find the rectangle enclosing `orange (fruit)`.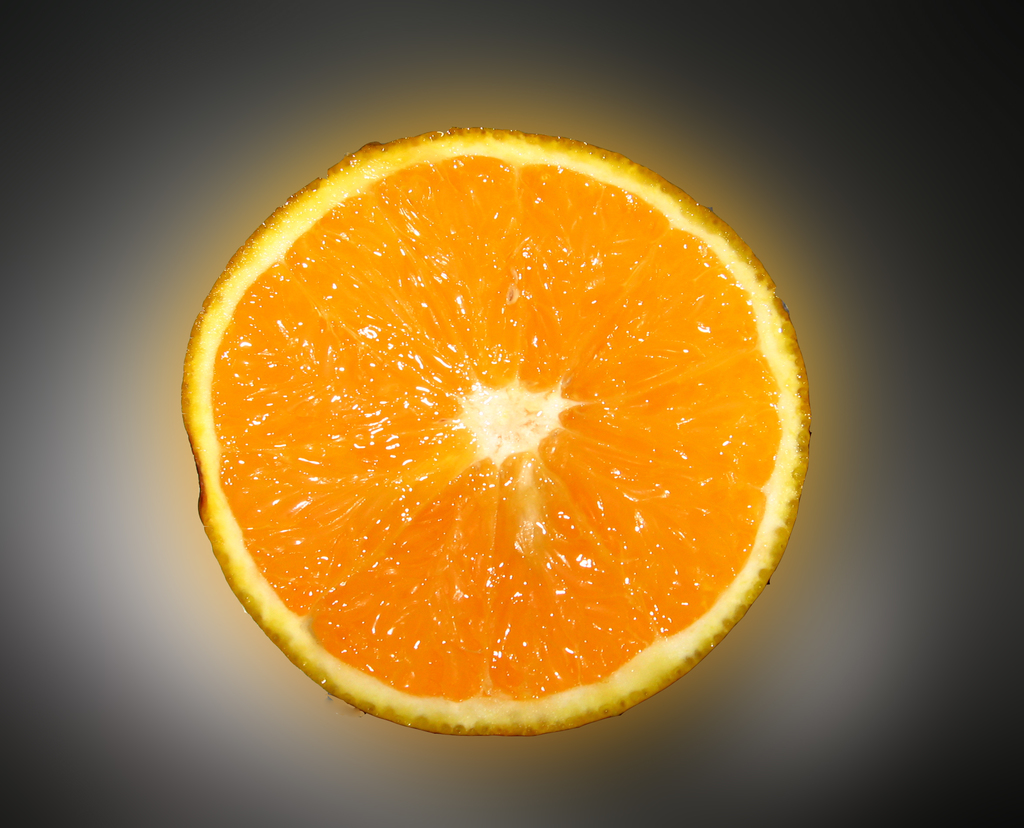
box(178, 121, 811, 736).
